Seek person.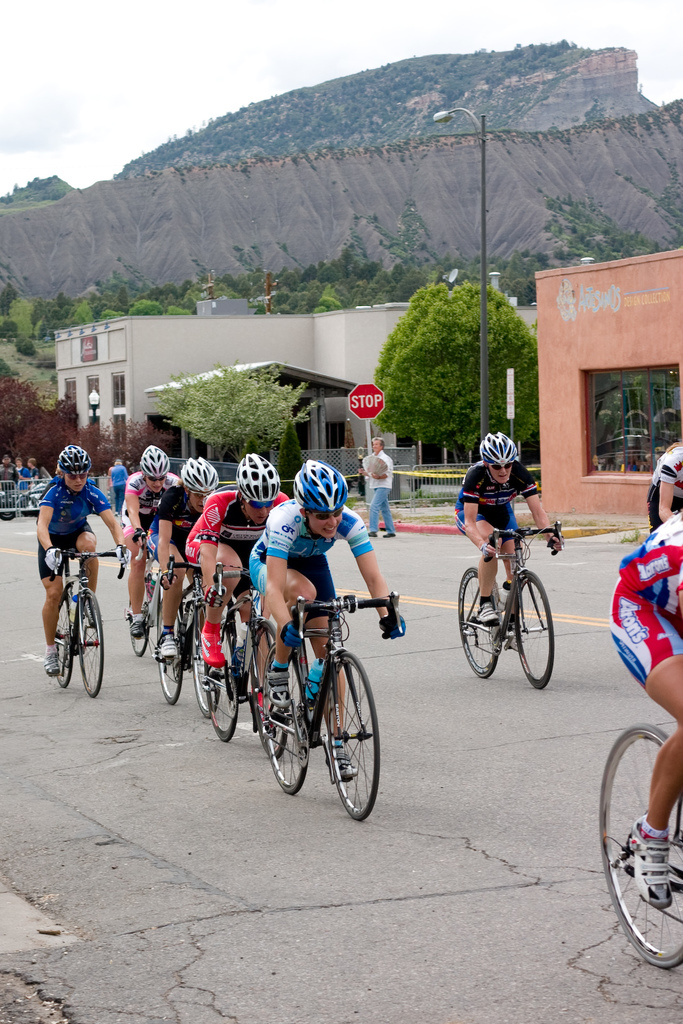
{"left": 36, "top": 447, "right": 122, "bottom": 660}.
